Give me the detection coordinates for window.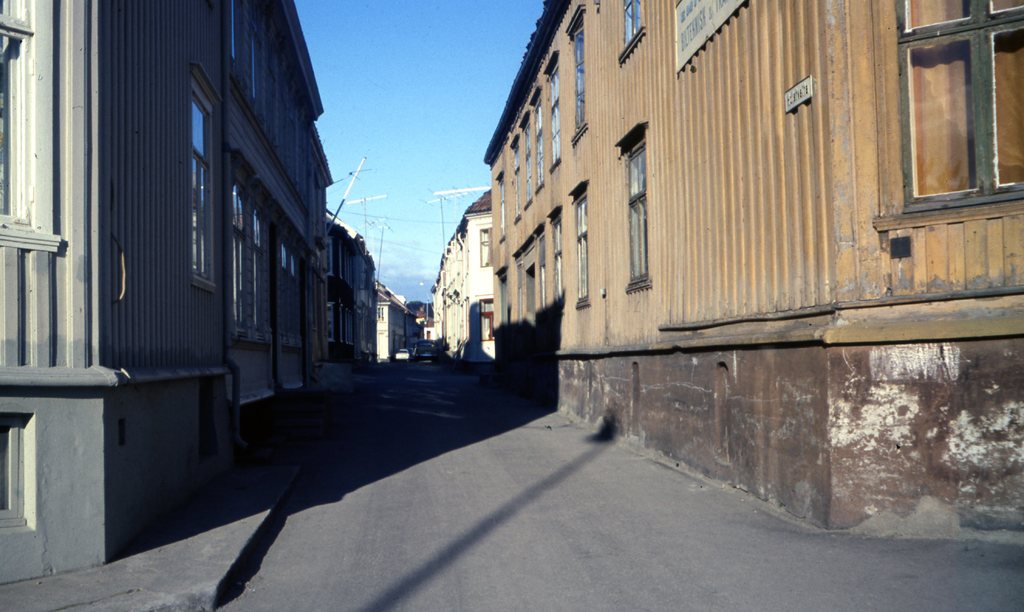
bbox=(225, 145, 271, 346).
